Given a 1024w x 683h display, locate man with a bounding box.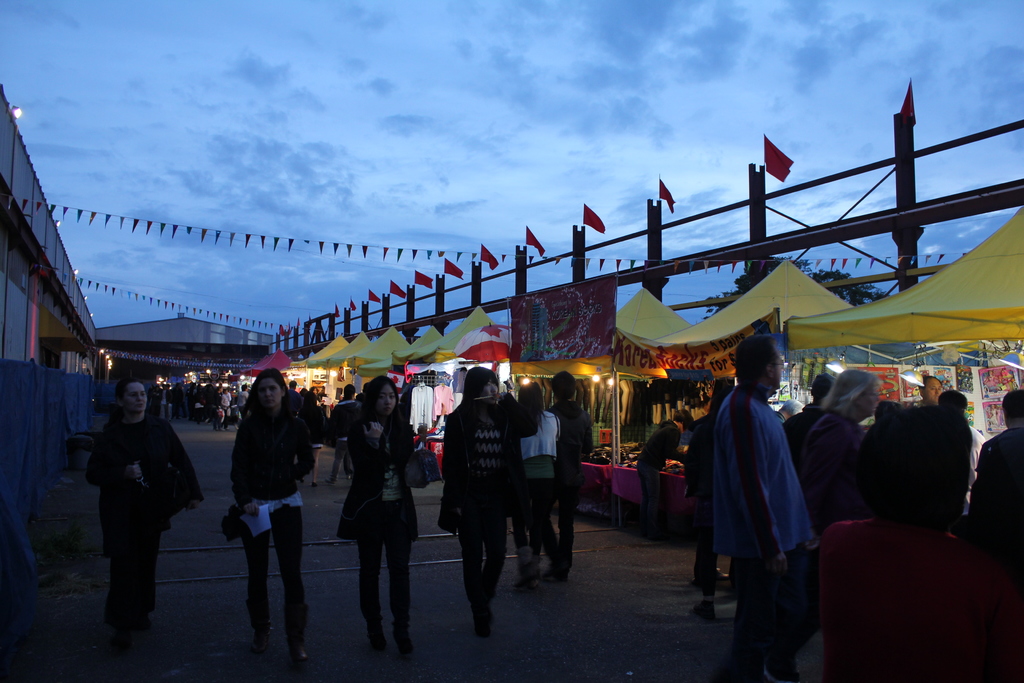
Located: 544, 369, 598, 577.
